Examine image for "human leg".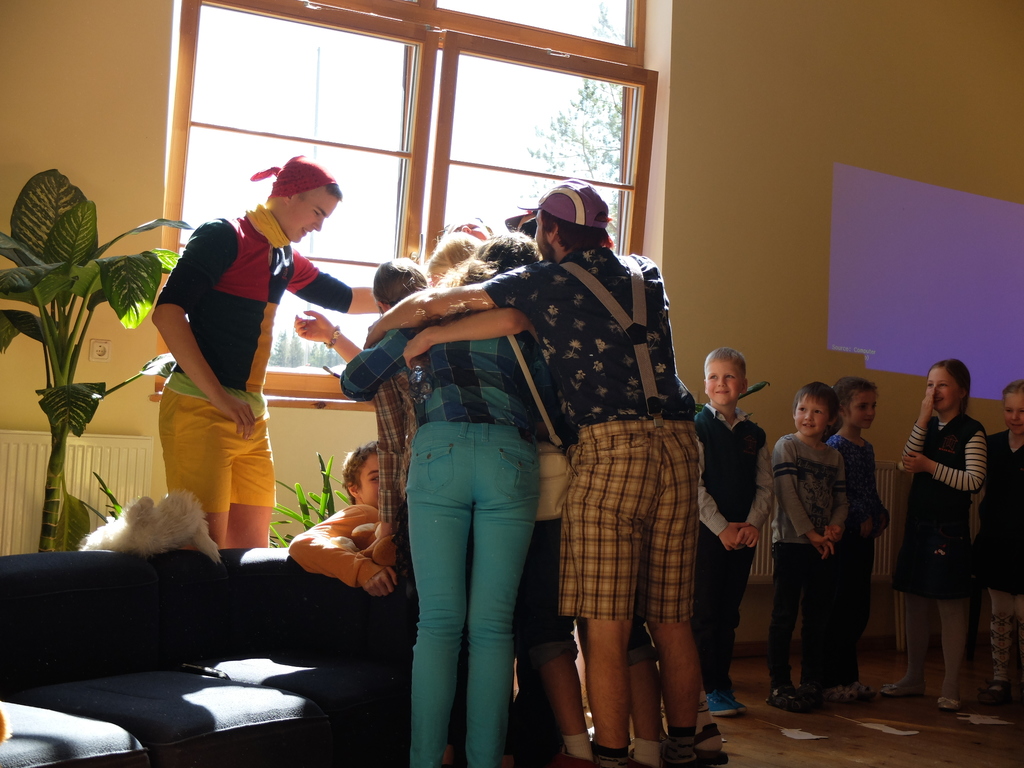
Examination result: Rect(885, 588, 924, 699).
